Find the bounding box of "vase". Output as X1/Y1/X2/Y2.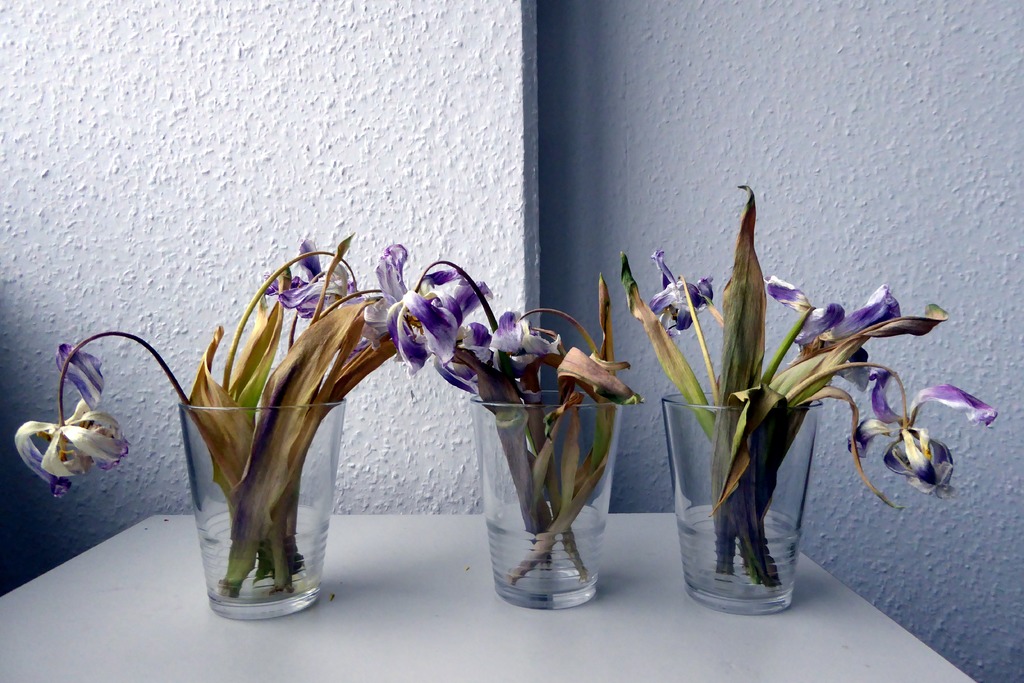
468/389/623/612.
